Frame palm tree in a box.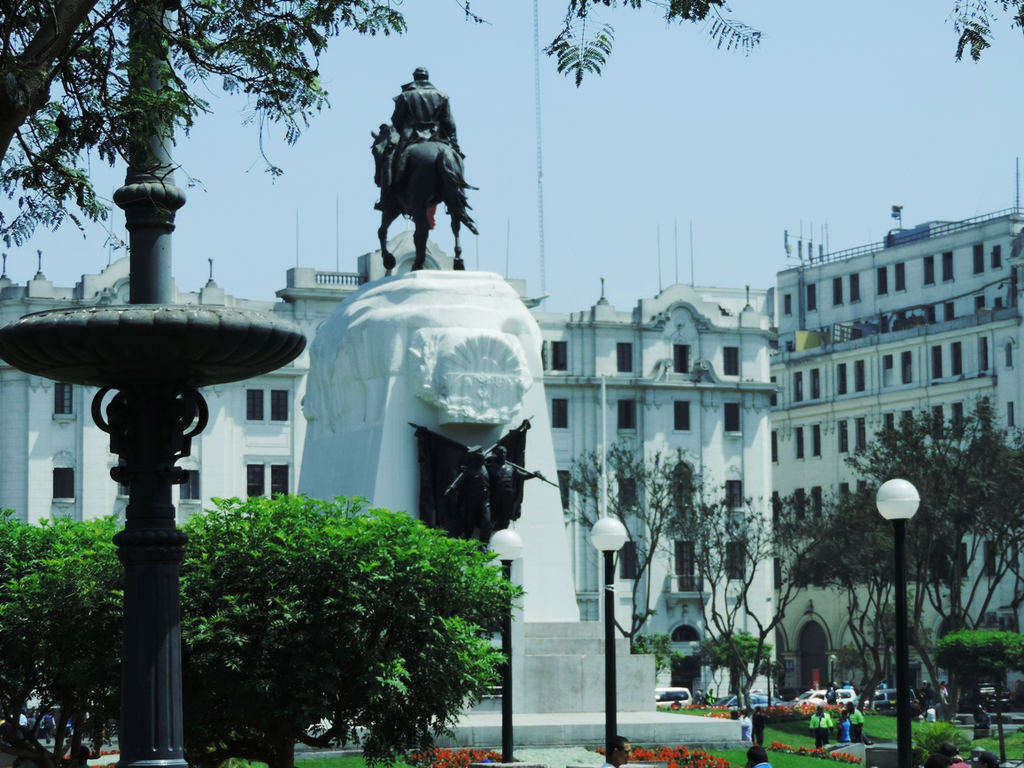
941, 438, 1017, 618.
